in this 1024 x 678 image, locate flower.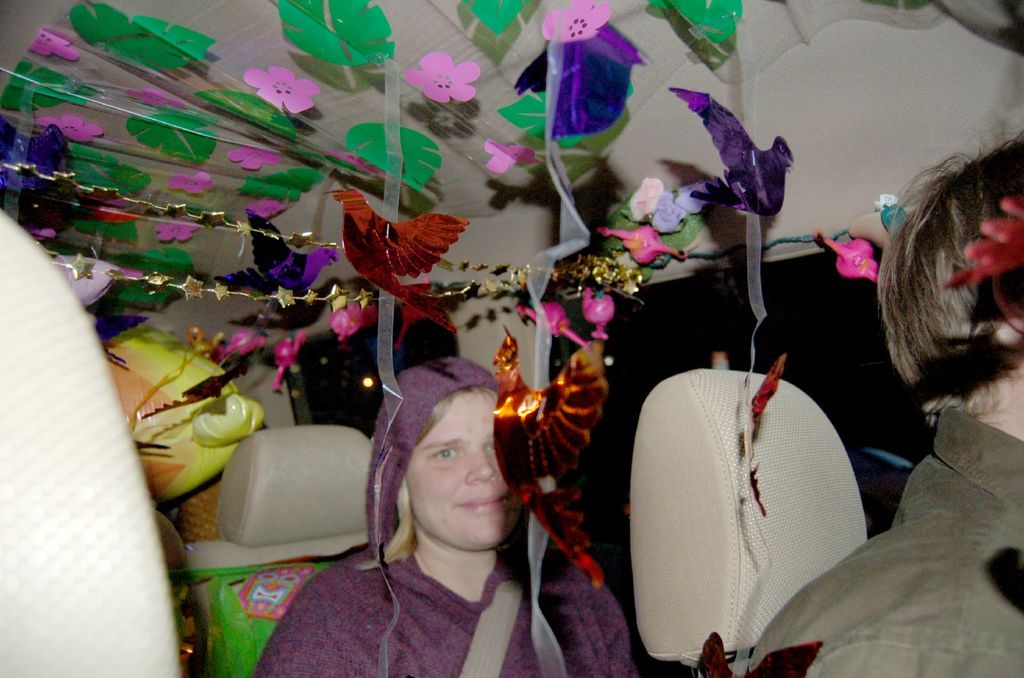
Bounding box: [left=155, top=213, right=200, bottom=243].
